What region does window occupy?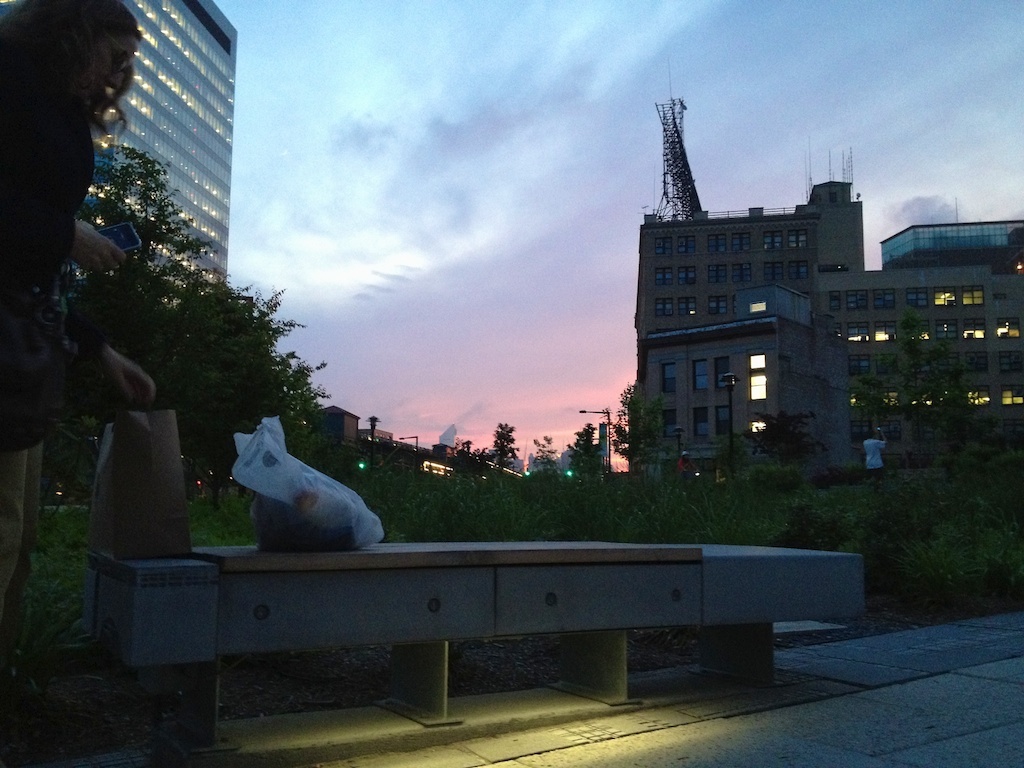
828 288 840 309.
